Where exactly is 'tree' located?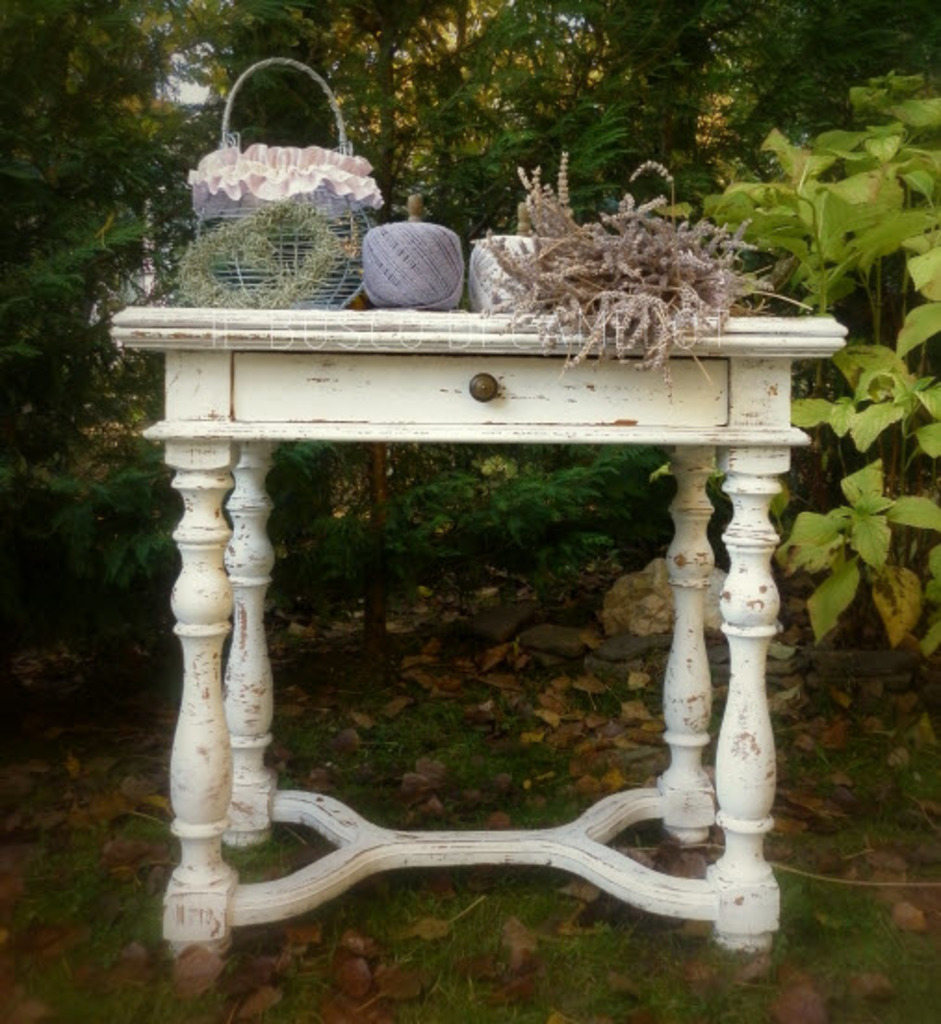
Its bounding box is detection(308, 6, 473, 210).
